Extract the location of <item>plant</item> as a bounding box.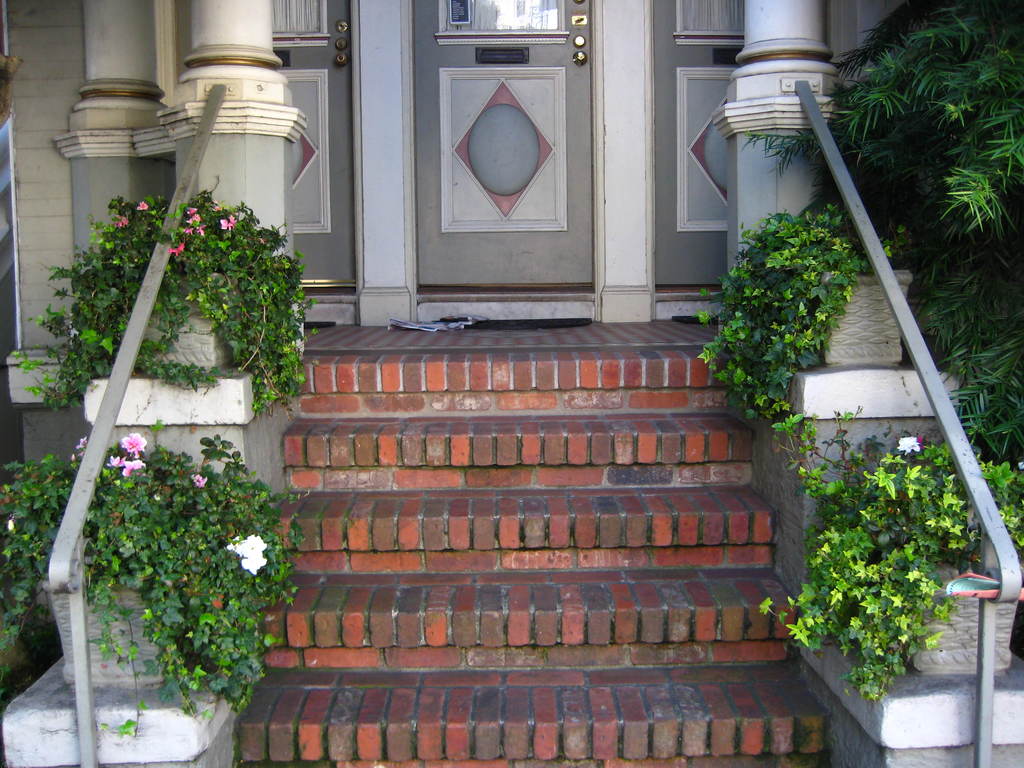
l=3, t=171, r=307, b=420.
